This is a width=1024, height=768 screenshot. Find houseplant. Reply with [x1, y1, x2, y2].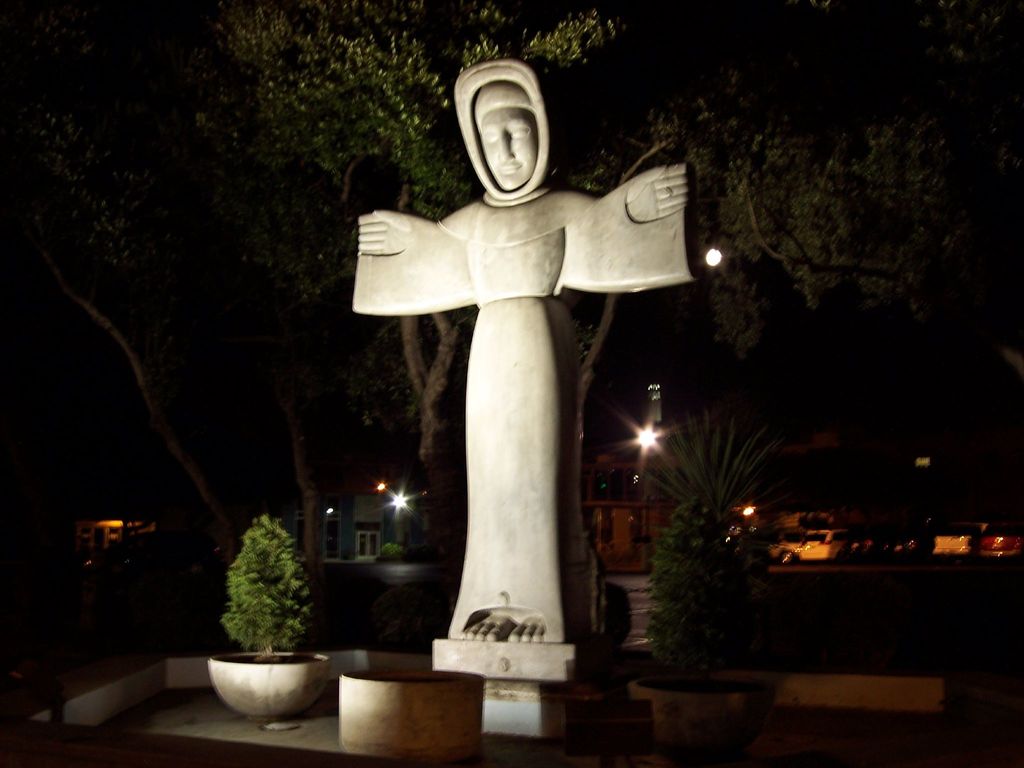
[195, 510, 327, 721].
